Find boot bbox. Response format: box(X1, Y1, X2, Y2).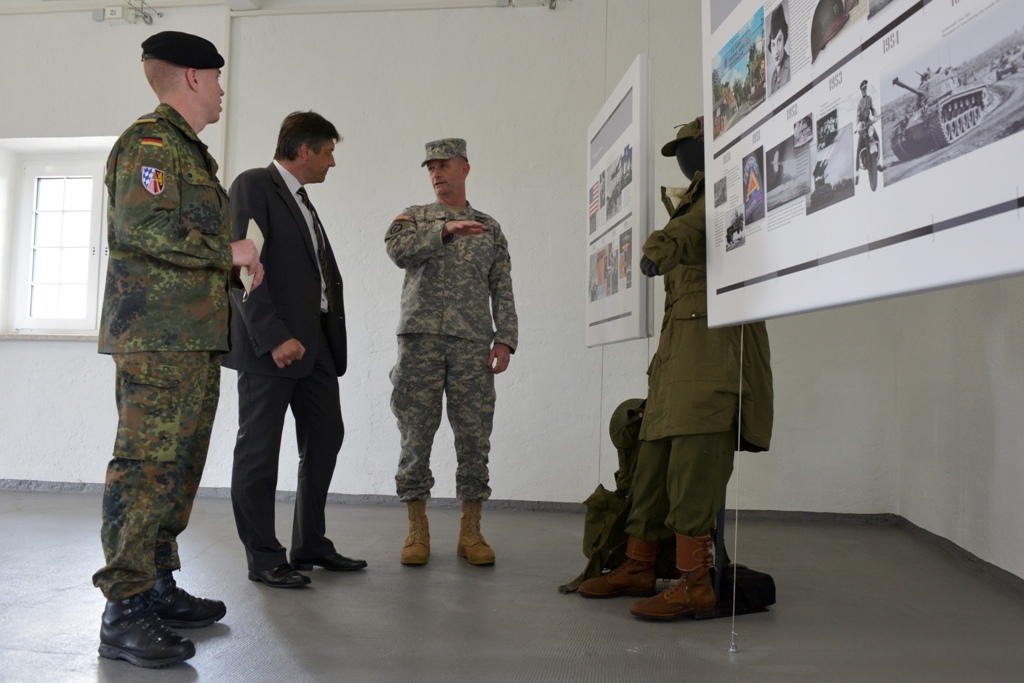
box(627, 534, 720, 623).
